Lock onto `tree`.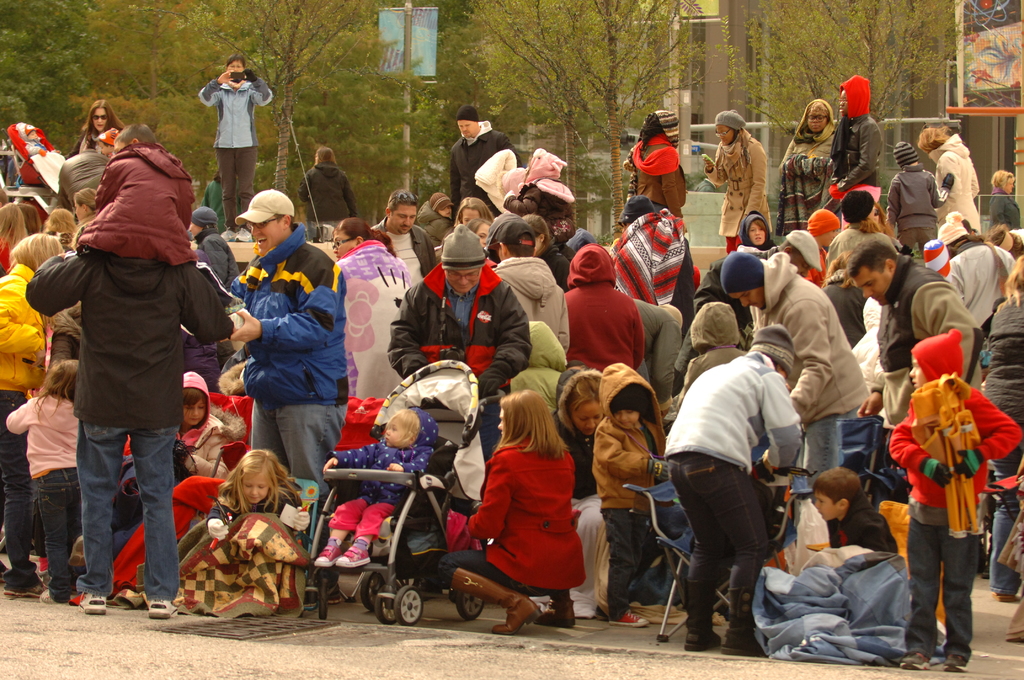
Locked: x1=134, y1=0, x2=438, y2=229.
